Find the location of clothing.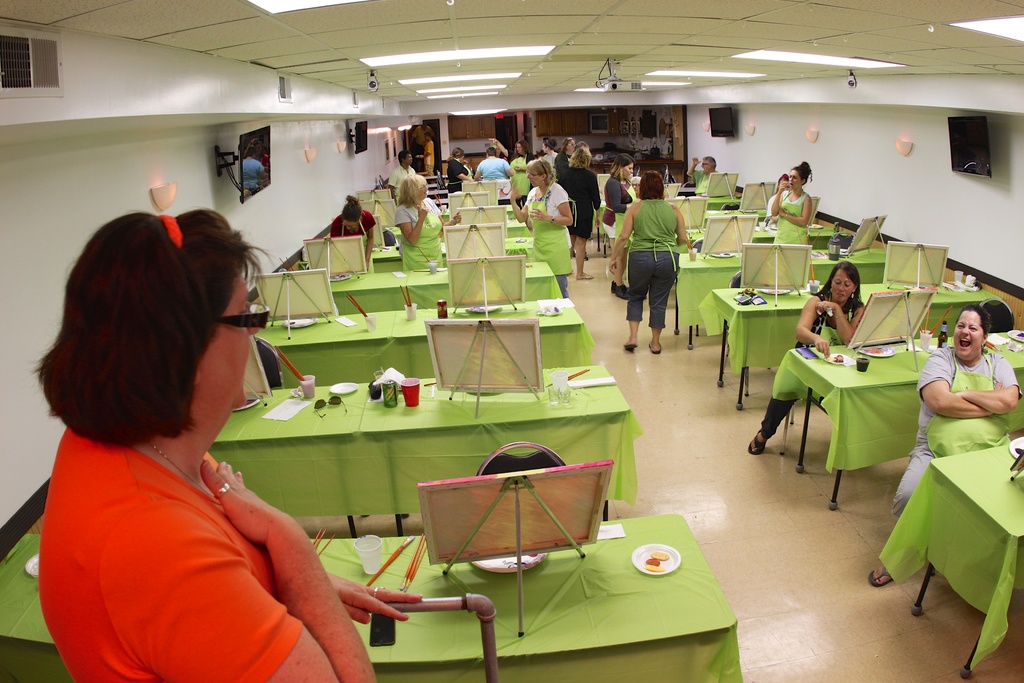
Location: (left=765, top=189, right=827, bottom=255).
